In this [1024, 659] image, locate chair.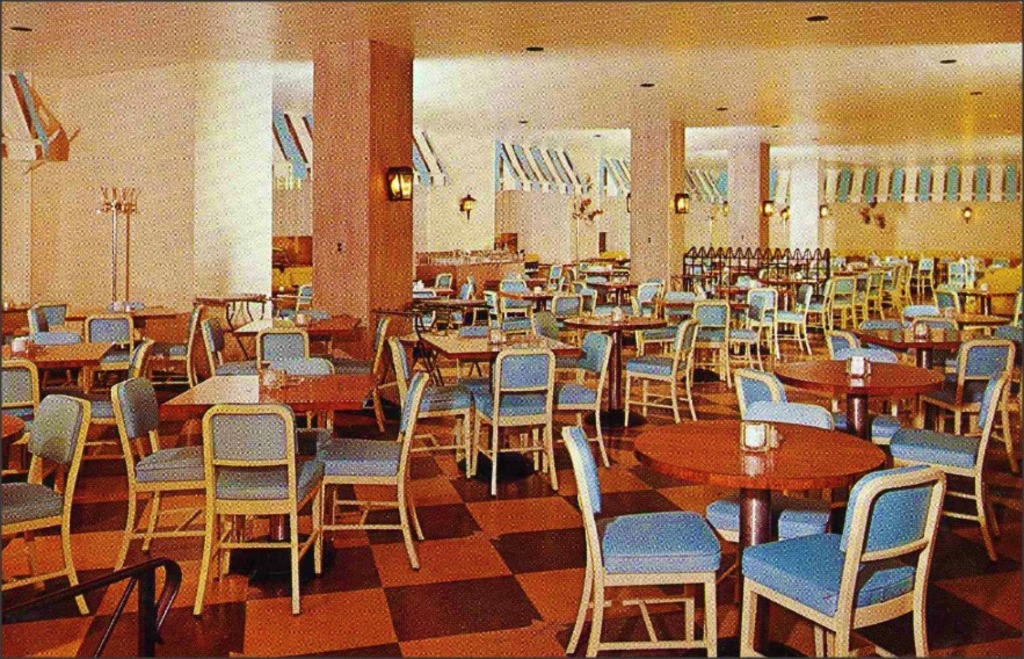
Bounding box: BBox(681, 302, 732, 379).
